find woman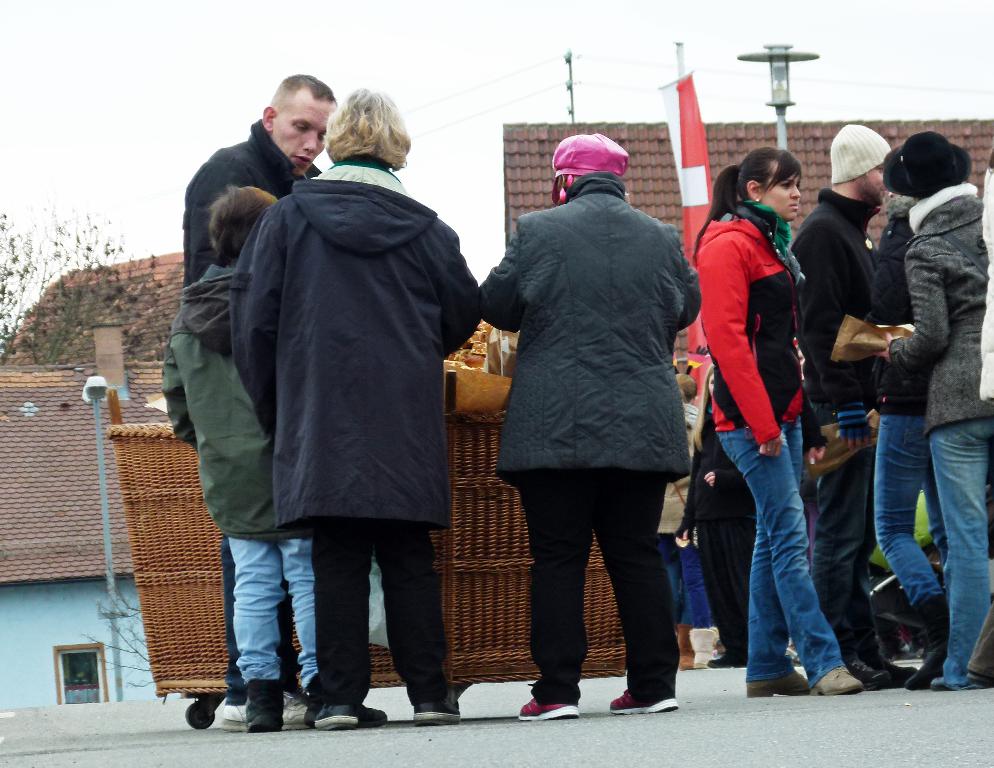
695 130 852 697
